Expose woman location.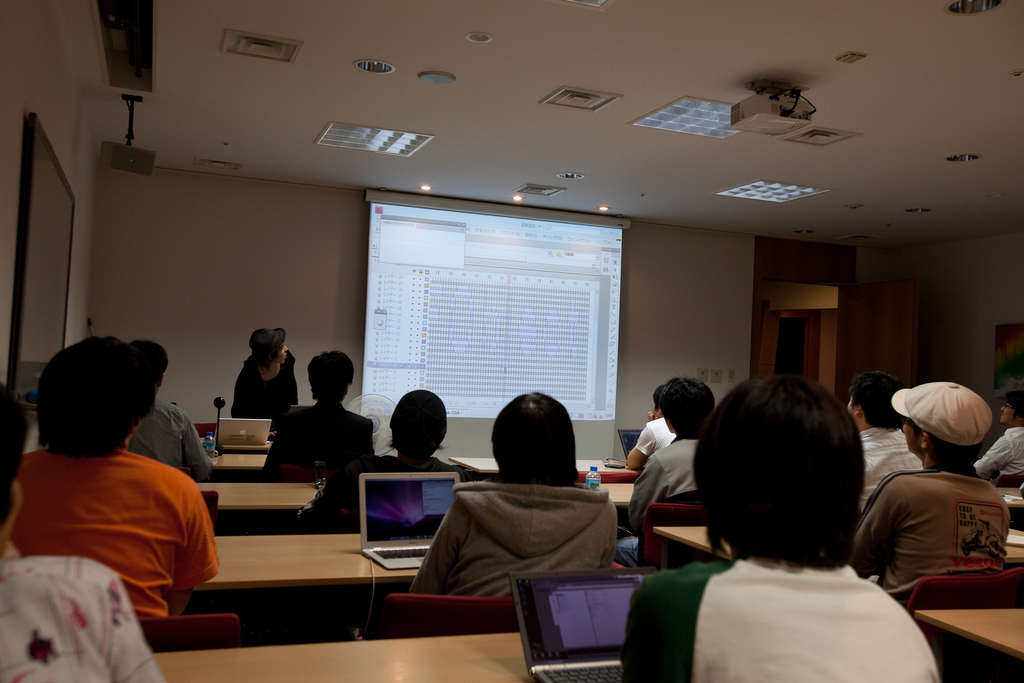
Exposed at select_region(321, 390, 465, 529).
